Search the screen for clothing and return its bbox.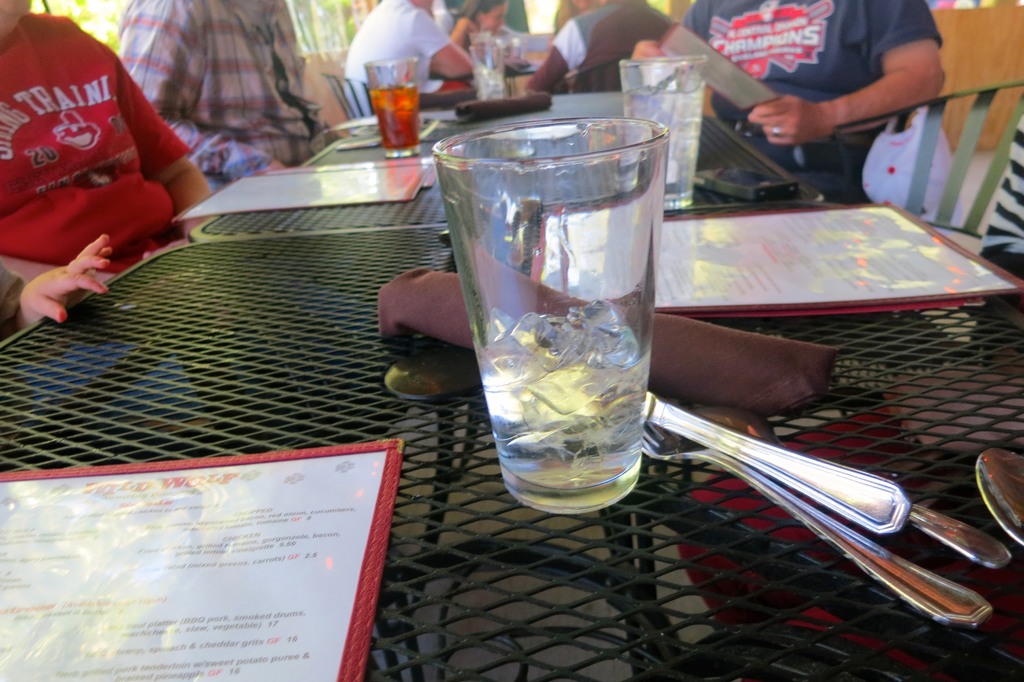
Found: select_region(346, 0, 476, 98).
